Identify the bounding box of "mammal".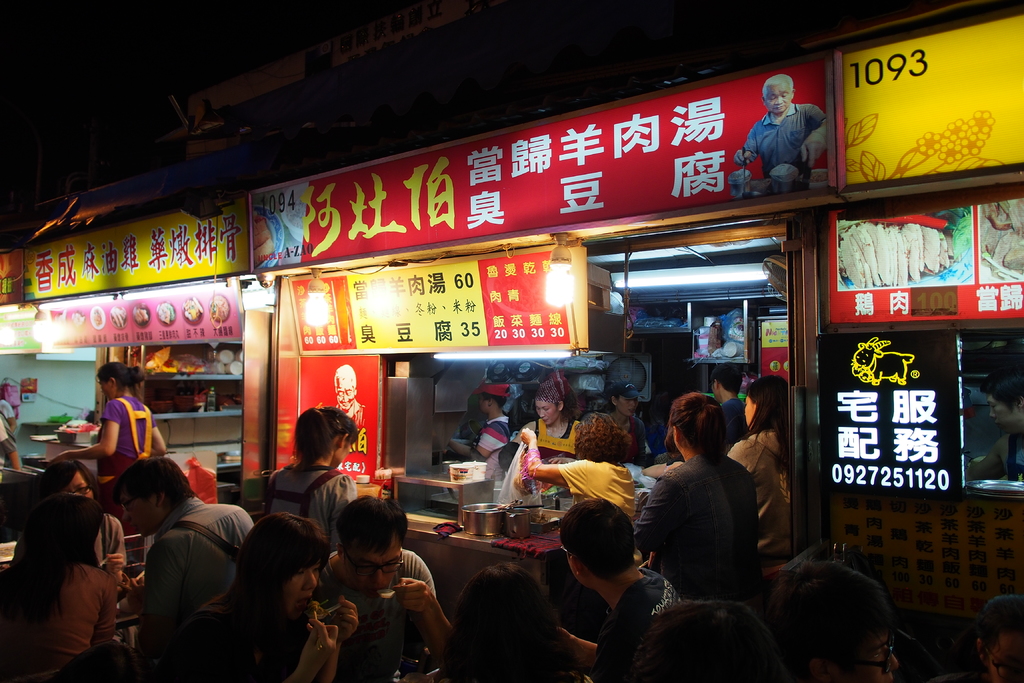
(310, 499, 441, 682).
